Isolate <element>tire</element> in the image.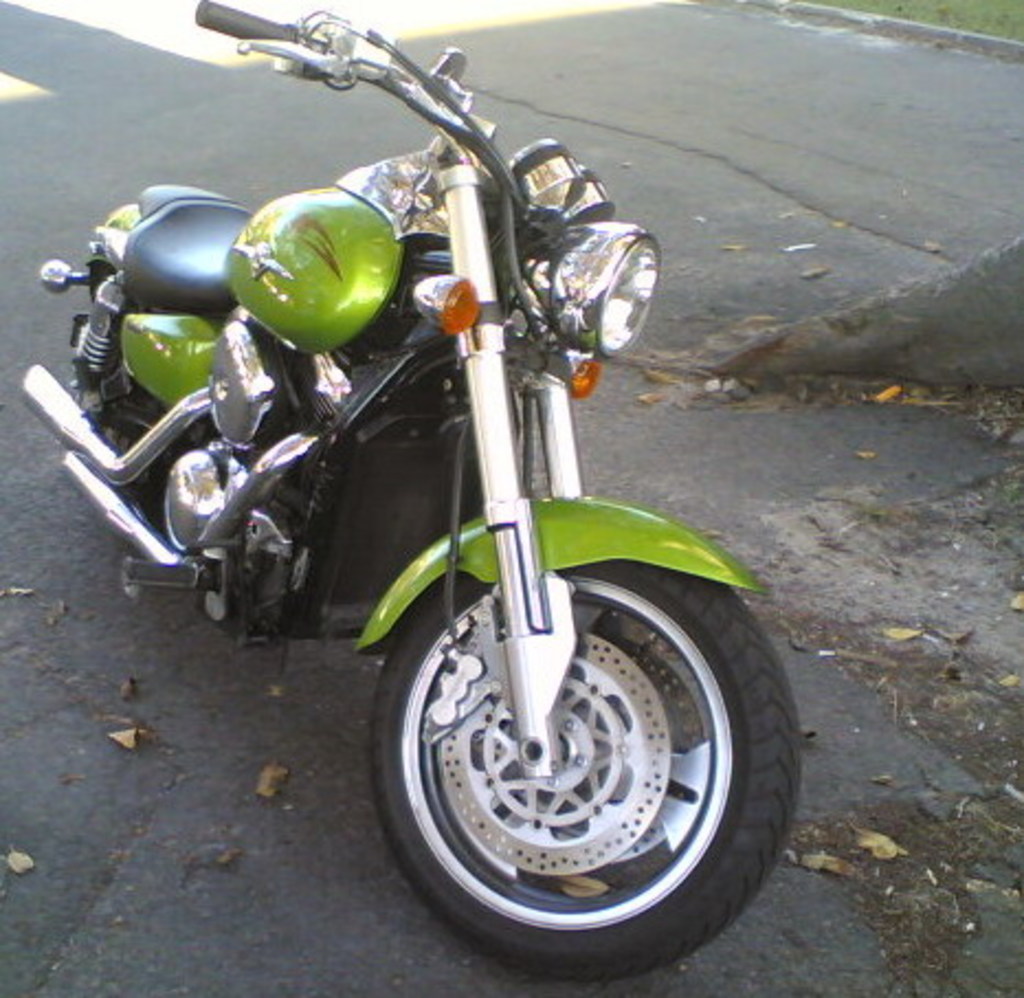
Isolated region: 358:525:809:972.
